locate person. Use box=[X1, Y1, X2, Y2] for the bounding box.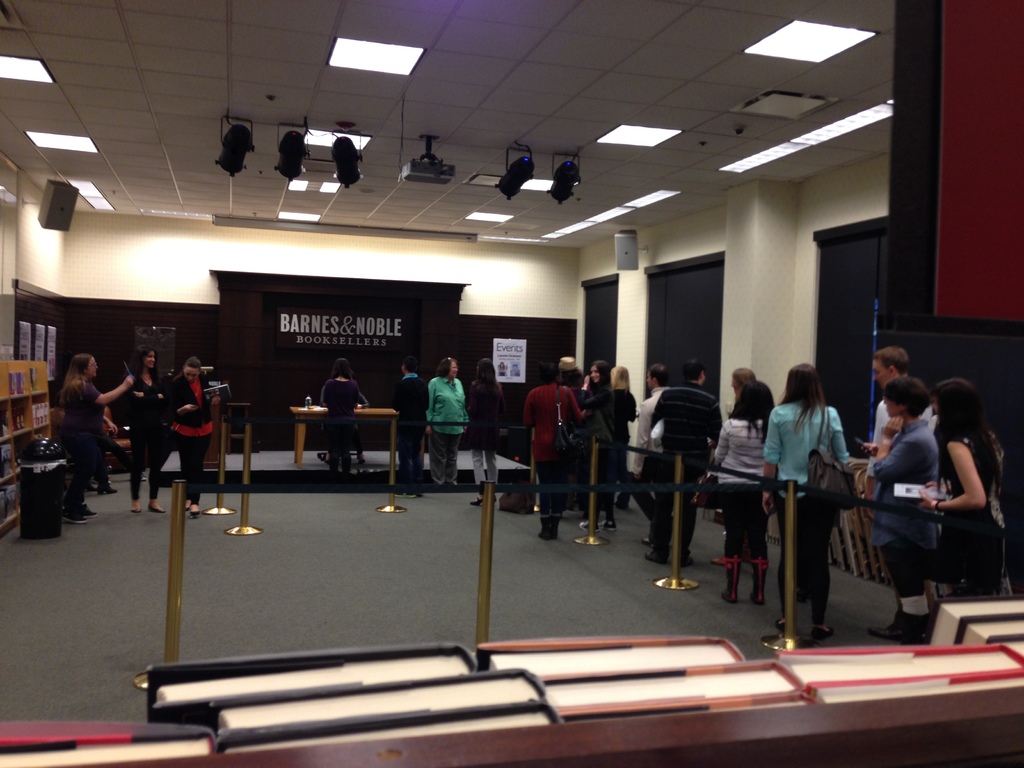
box=[321, 358, 360, 479].
